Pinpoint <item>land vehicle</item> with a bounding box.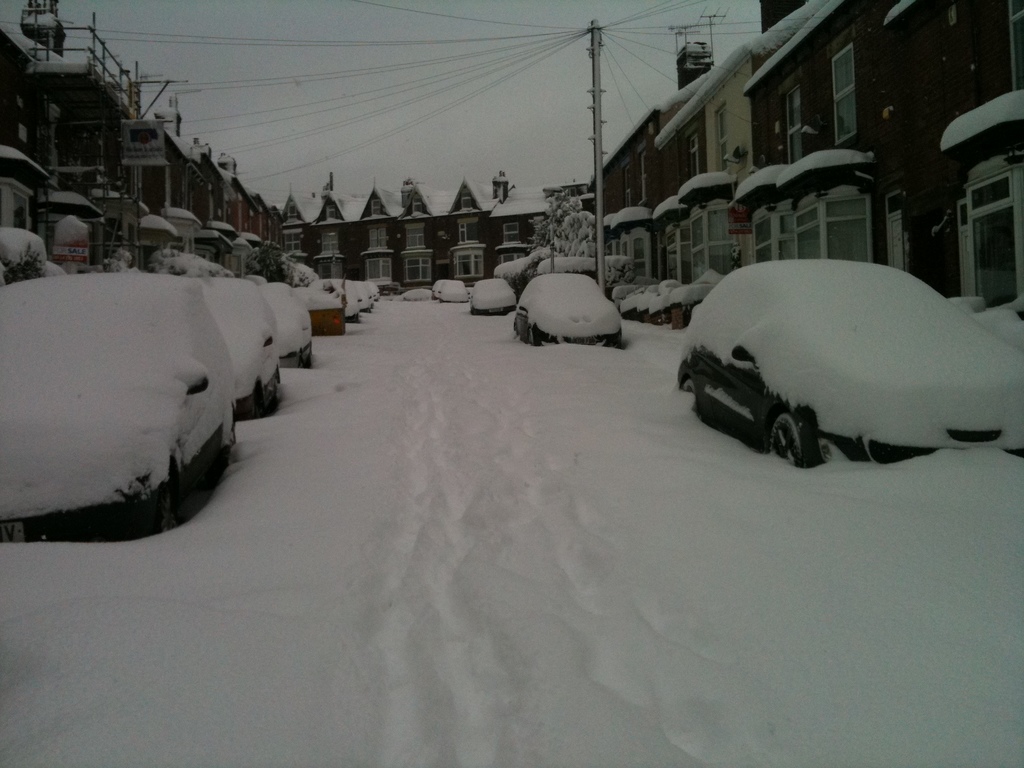
[202, 274, 282, 413].
